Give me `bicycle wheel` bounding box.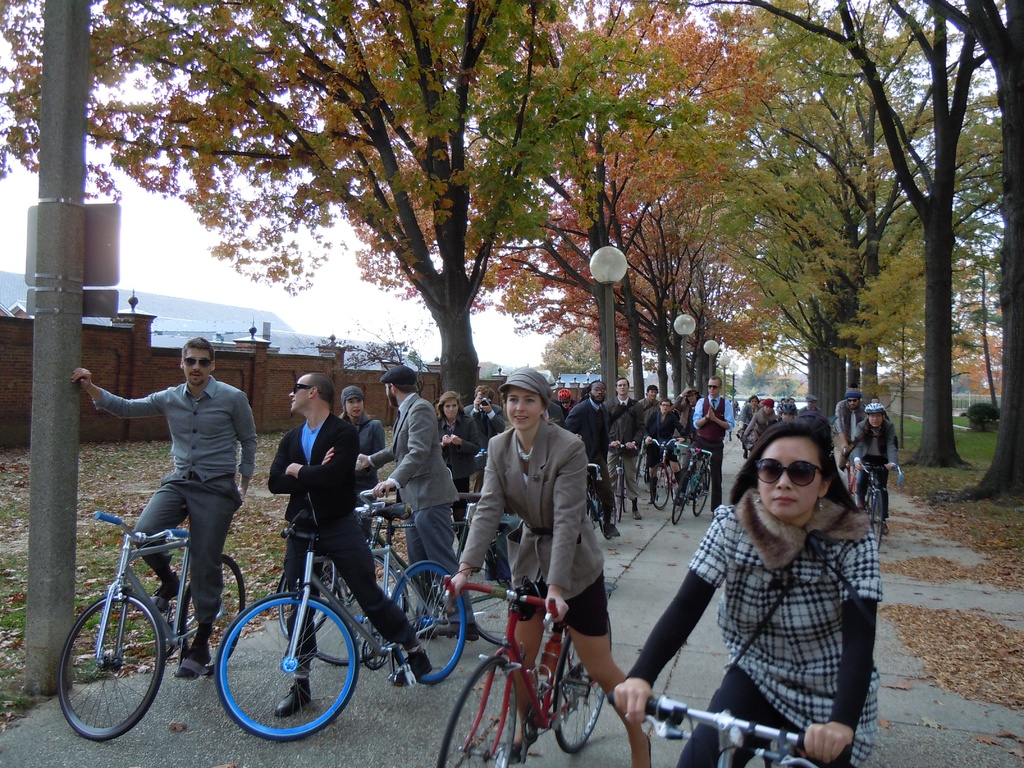
BBox(461, 535, 541, 646).
